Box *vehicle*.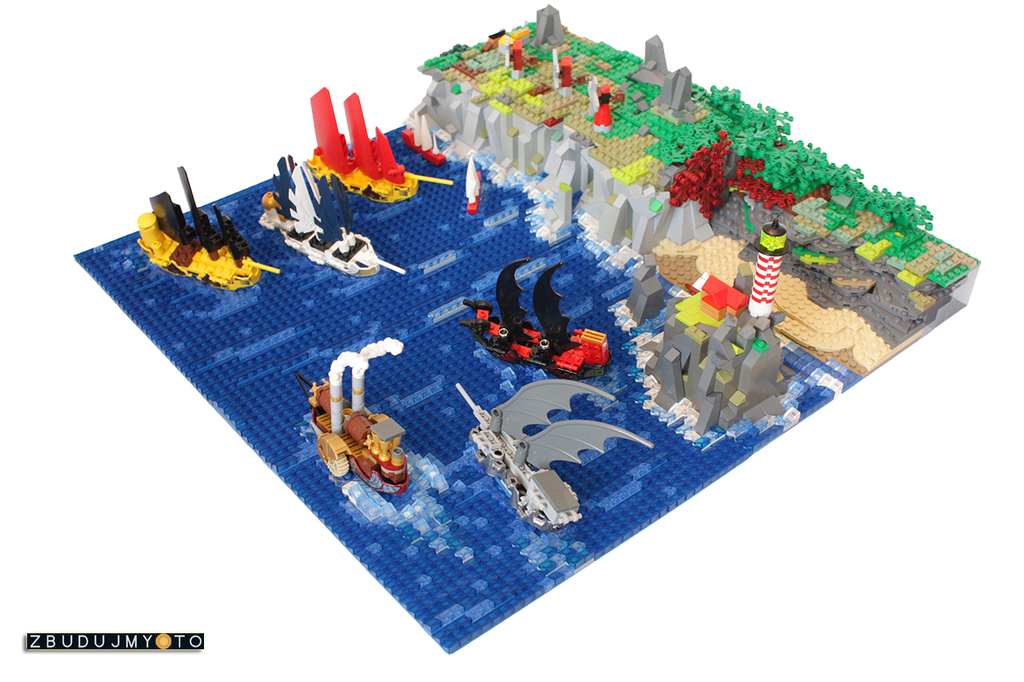
<bbox>262, 178, 378, 282</bbox>.
